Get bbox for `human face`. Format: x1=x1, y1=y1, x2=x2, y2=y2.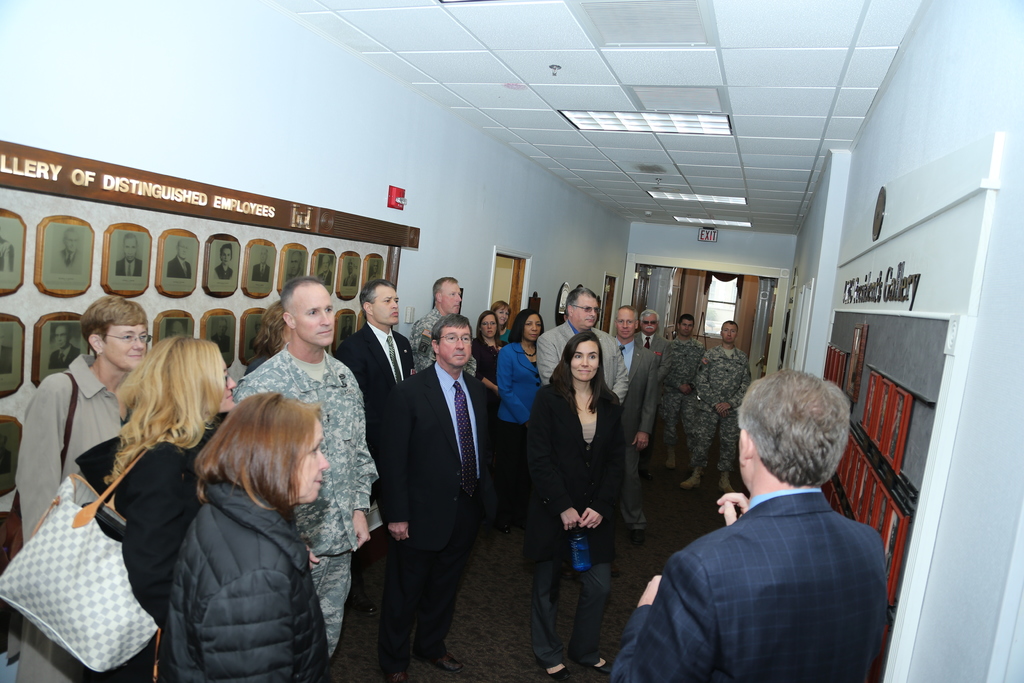
x1=570, y1=340, x2=599, y2=380.
